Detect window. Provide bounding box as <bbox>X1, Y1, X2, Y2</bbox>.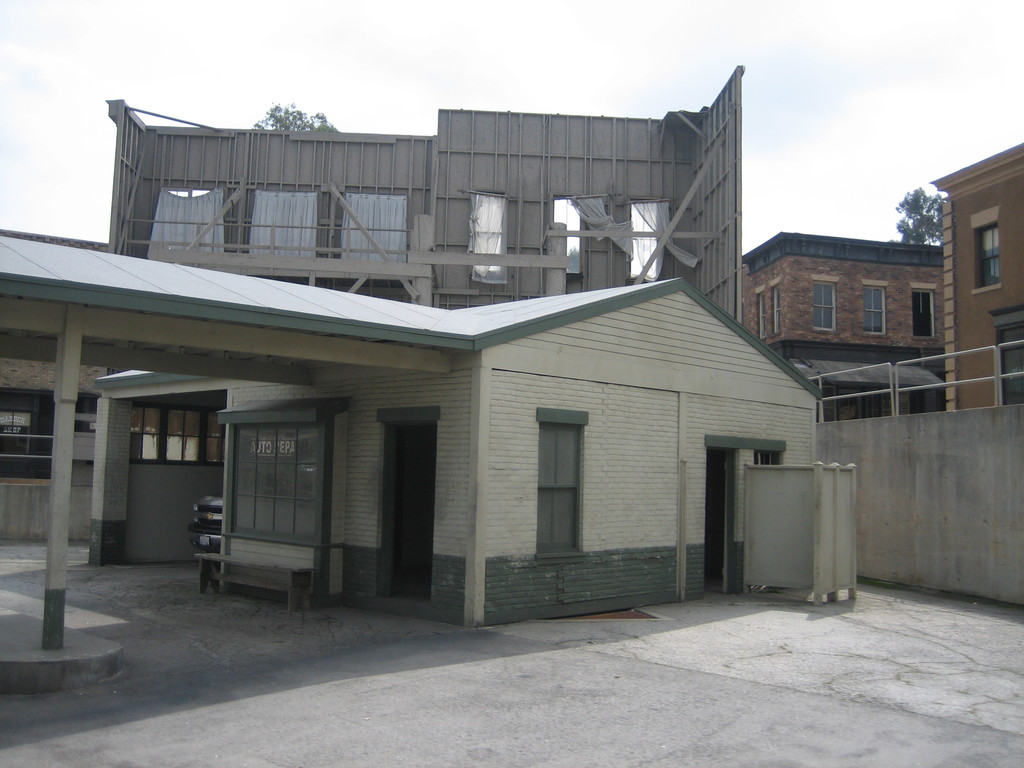
<bbox>861, 280, 888, 340</bbox>.
